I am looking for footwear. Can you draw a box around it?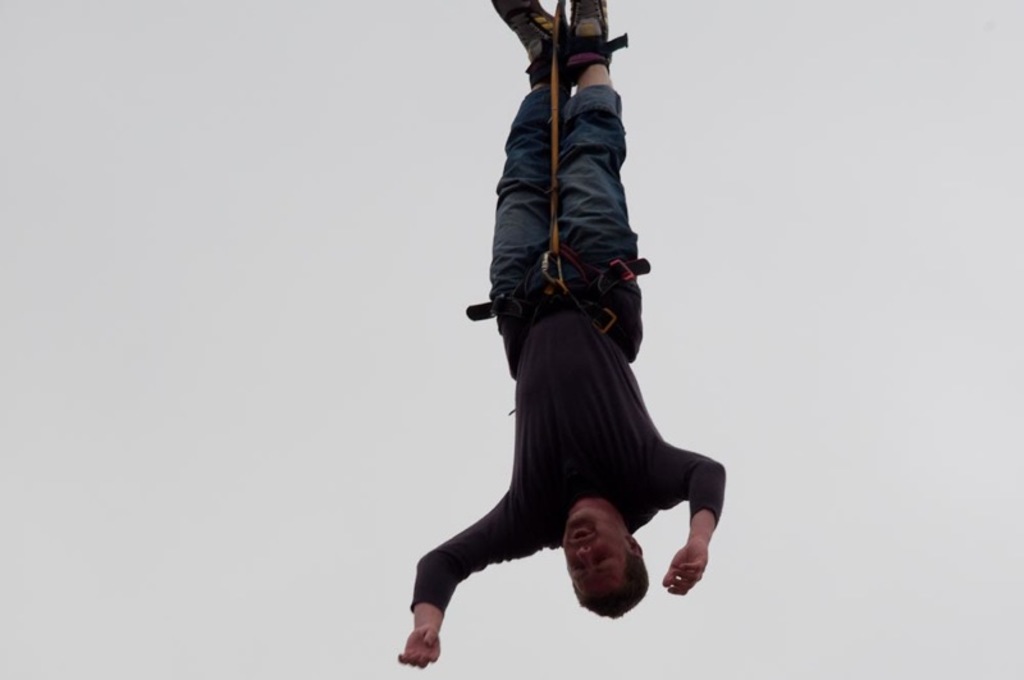
Sure, the bounding box is <box>567,0,616,56</box>.
